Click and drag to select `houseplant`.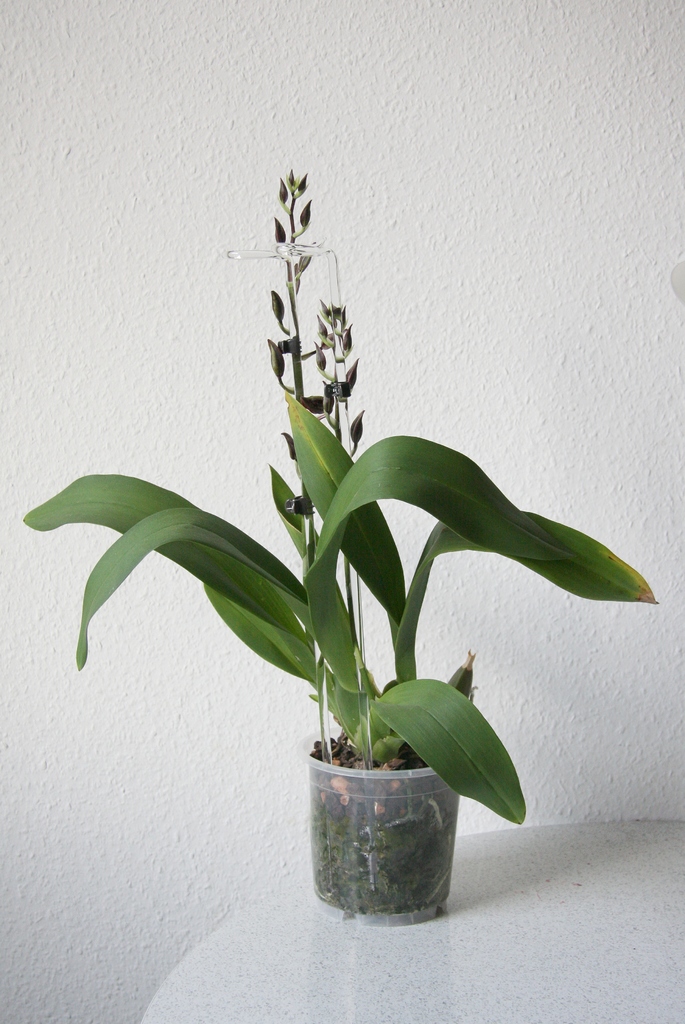
Selection: [14,164,664,925].
